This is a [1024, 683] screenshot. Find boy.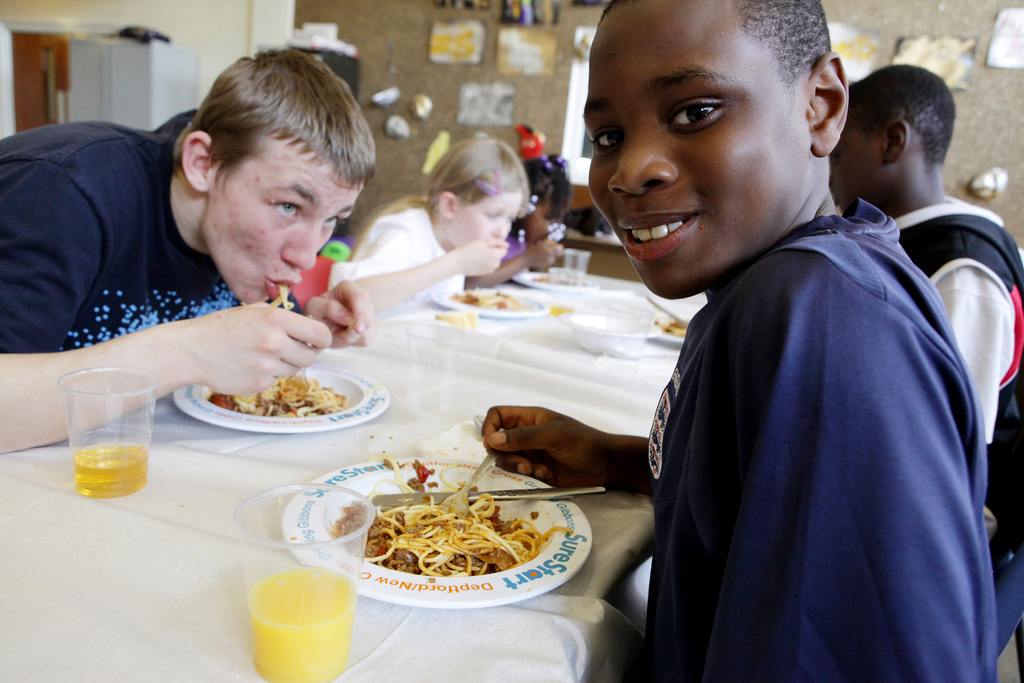
Bounding box: Rect(831, 66, 1023, 453).
